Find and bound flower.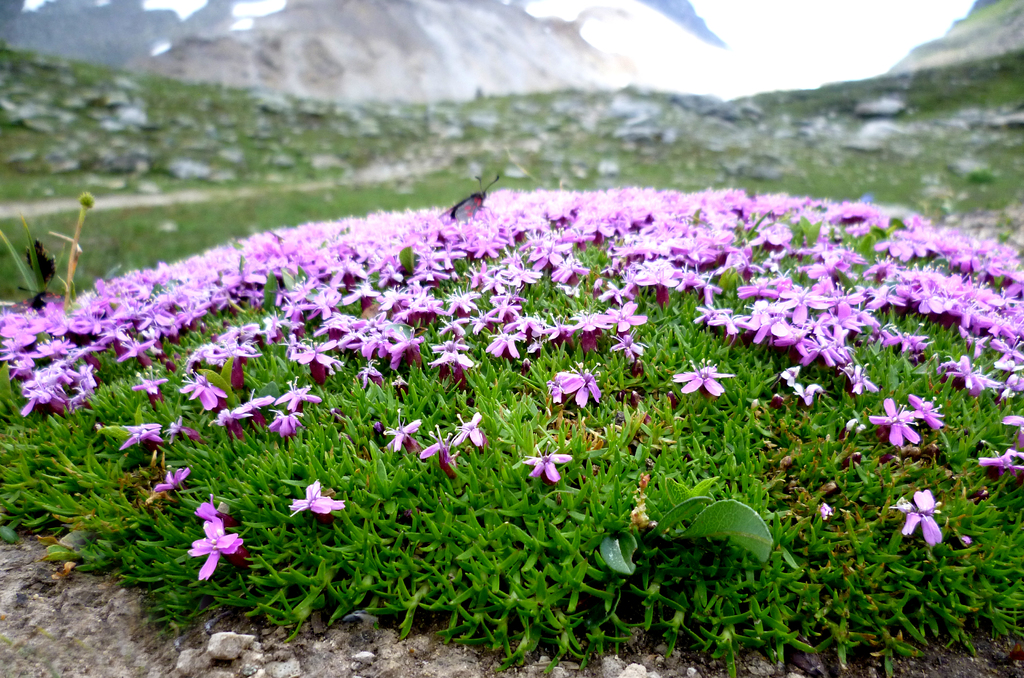
Bound: {"x1": 871, "y1": 395, "x2": 915, "y2": 445}.
